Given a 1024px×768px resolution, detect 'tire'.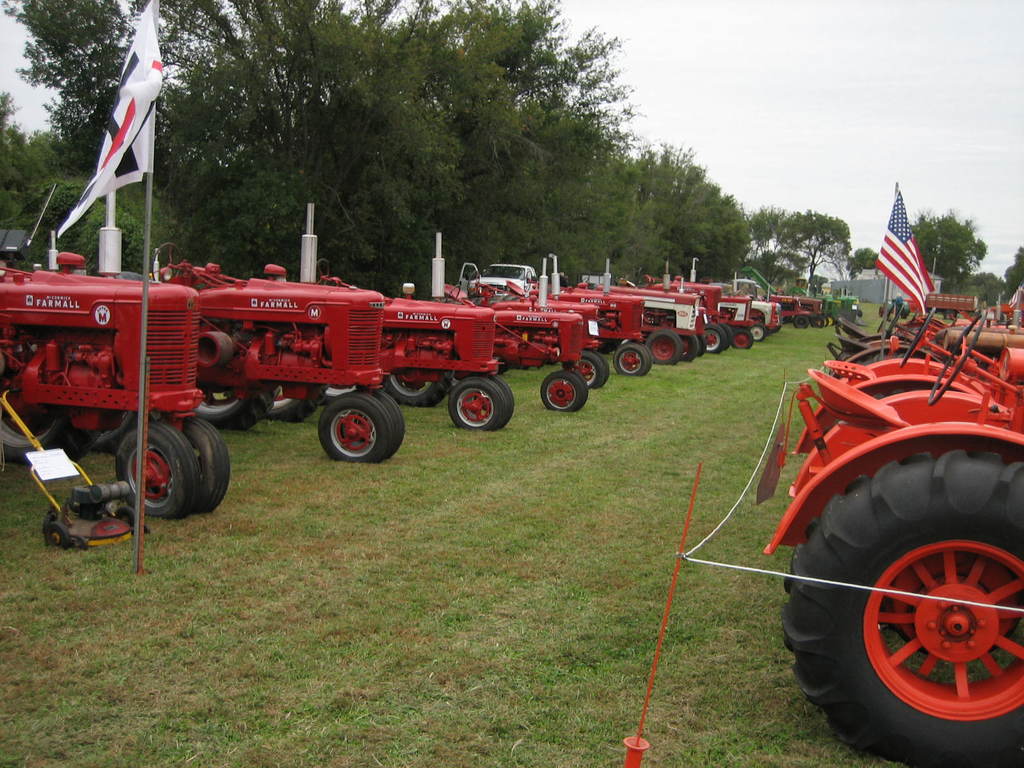
[left=668, top=331, right=678, bottom=357].
